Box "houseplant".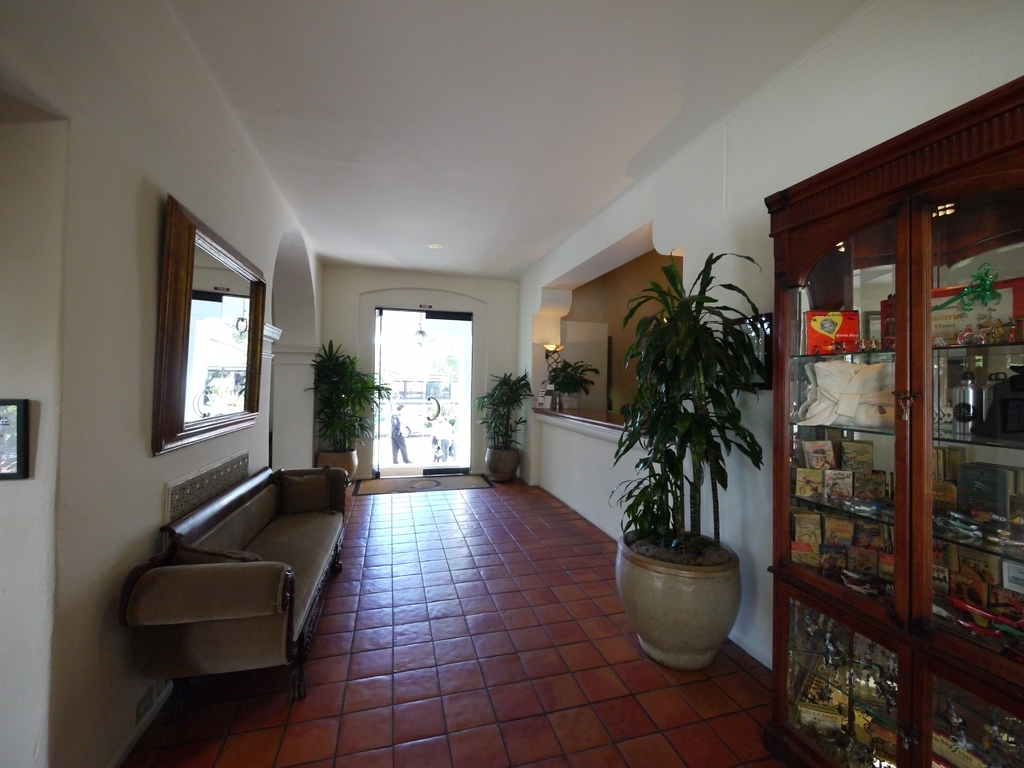
box=[468, 365, 536, 475].
